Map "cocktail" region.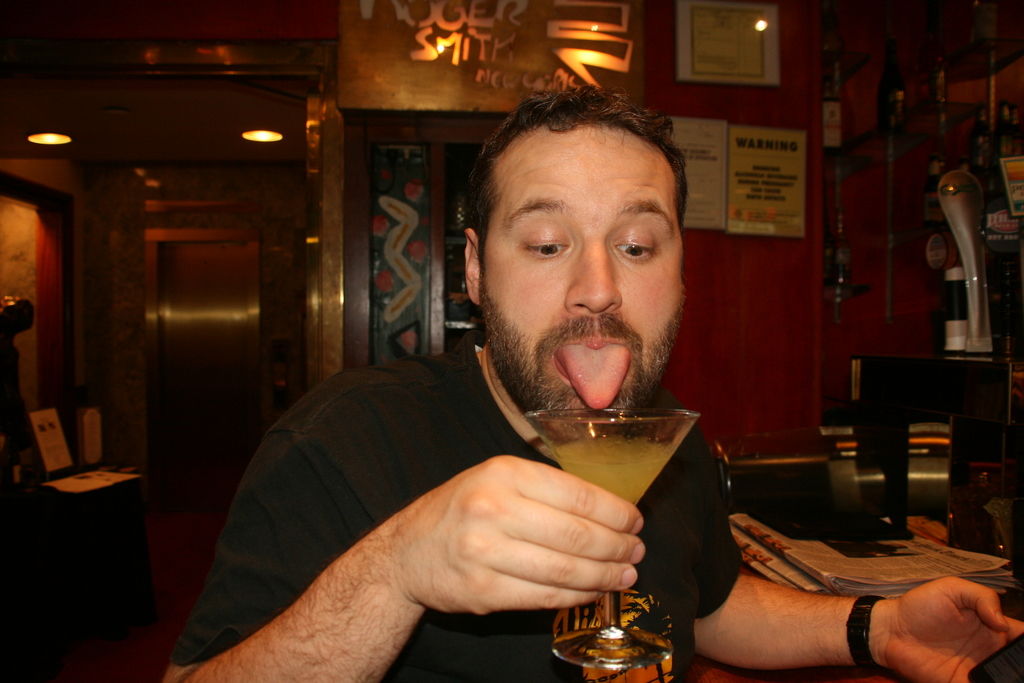
Mapped to (522, 404, 696, 671).
